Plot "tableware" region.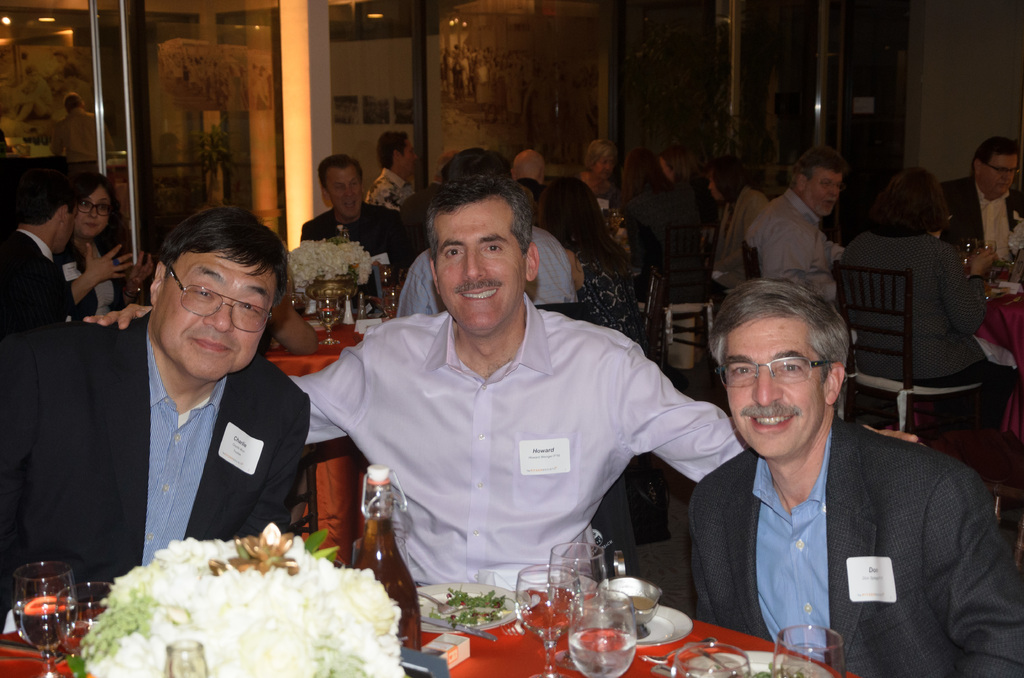
Plotted at x1=383 y1=289 x2=399 y2=319.
